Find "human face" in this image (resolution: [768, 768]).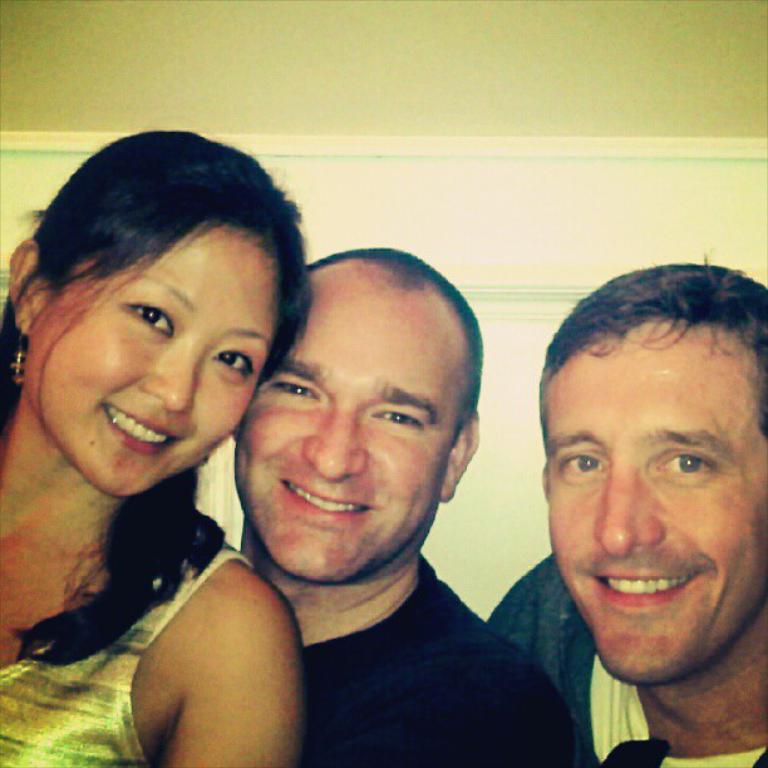
bbox(235, 290, 459, 584).
